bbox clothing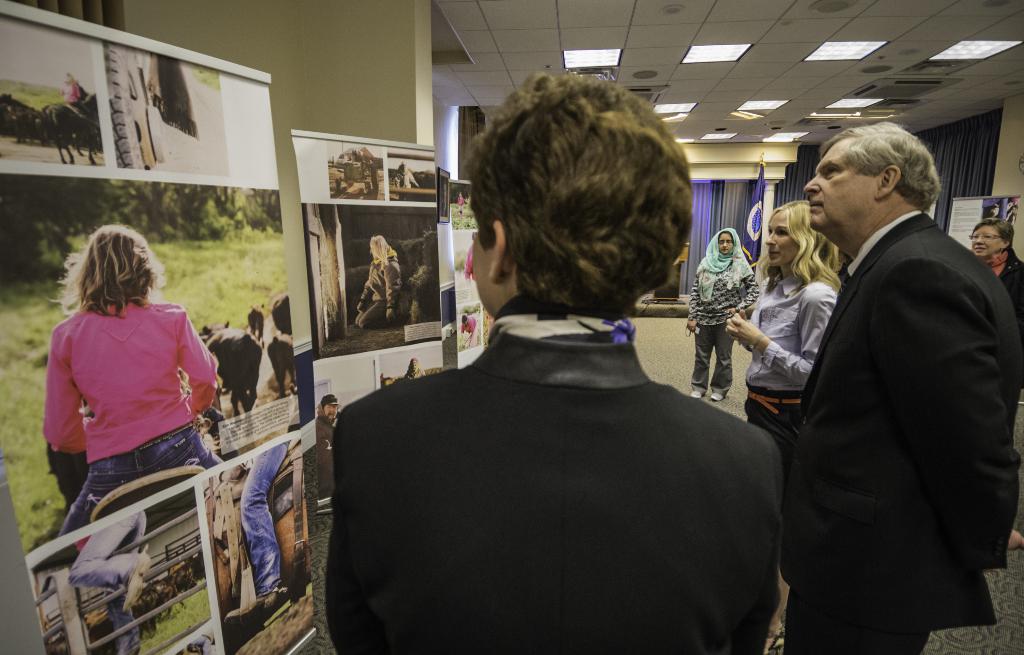
(left=333, top=307, right=781, bottom=654)
